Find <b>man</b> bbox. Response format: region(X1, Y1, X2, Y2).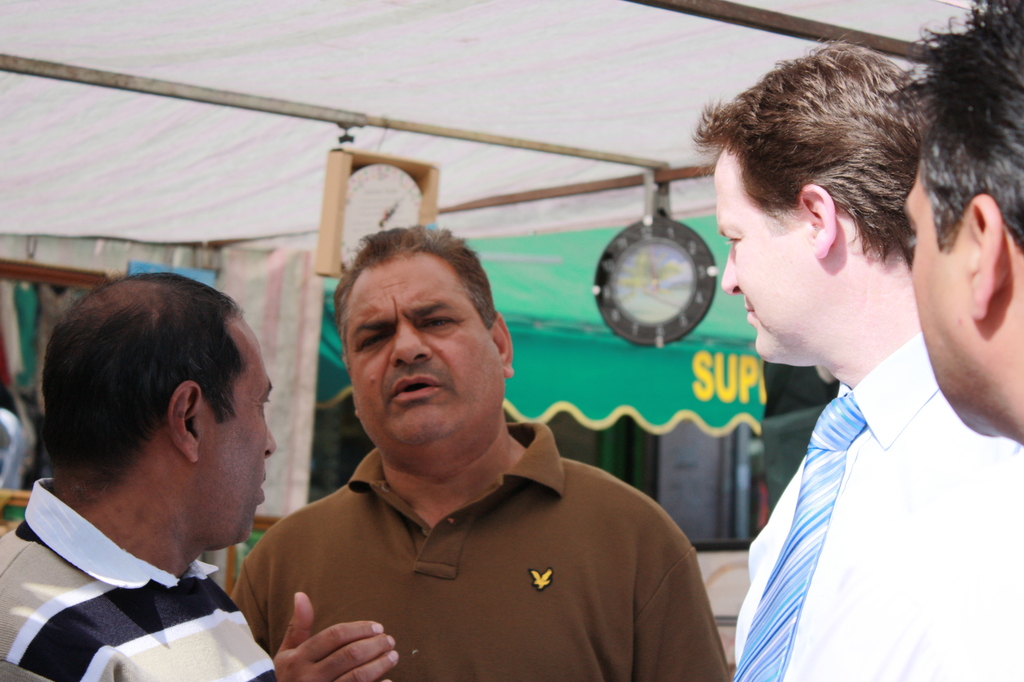
region(222, 251, 724, 681).
